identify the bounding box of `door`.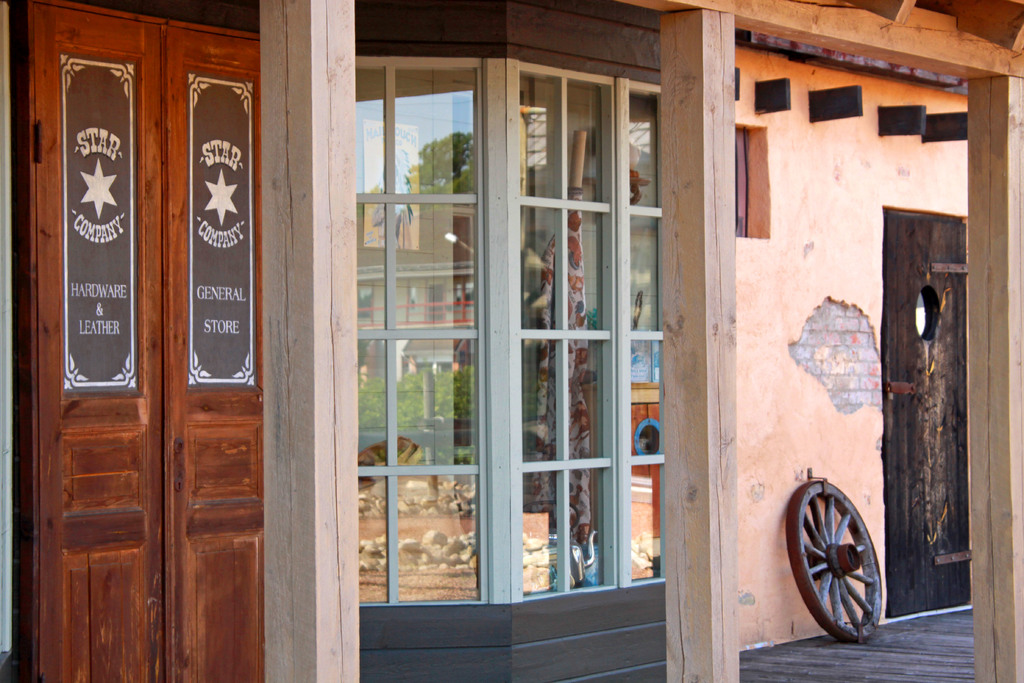
45:14:269:636.
